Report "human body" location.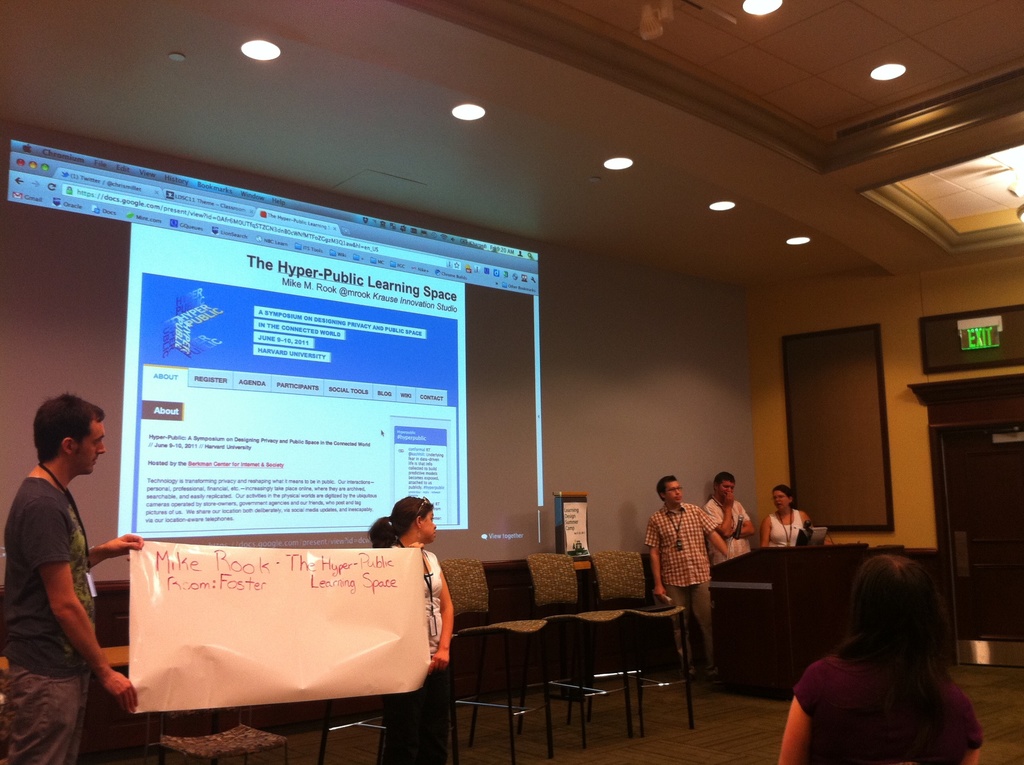
Report: rect(639, 503, 733, 683).
